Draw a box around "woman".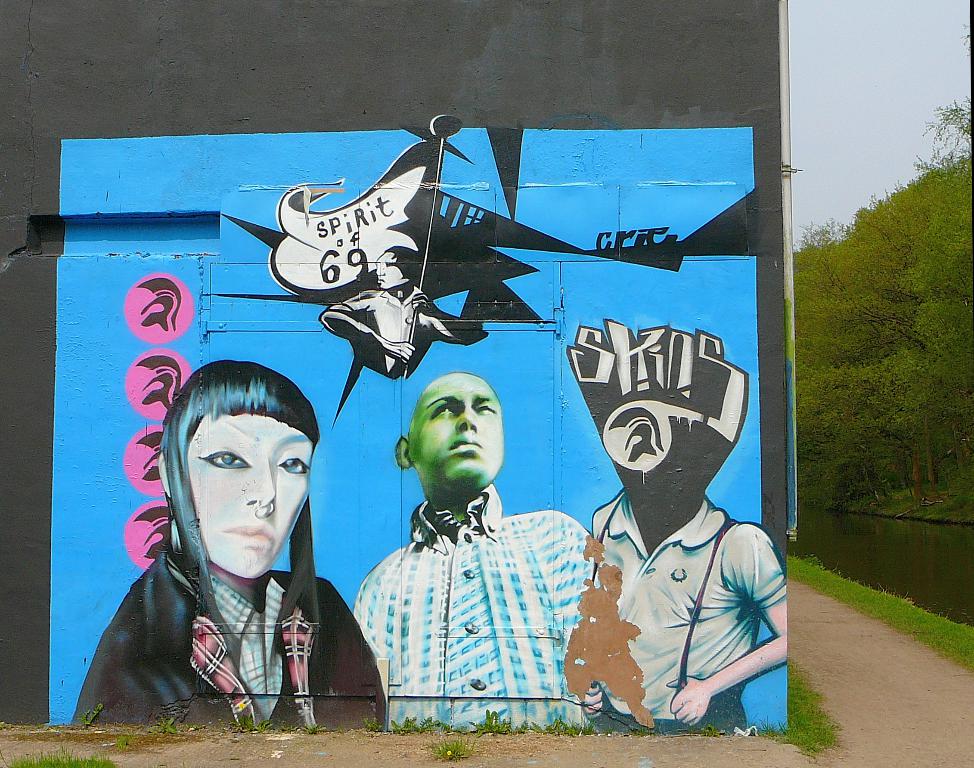
pyautogui.locateOnScreen(87, 354, 376, 763).
